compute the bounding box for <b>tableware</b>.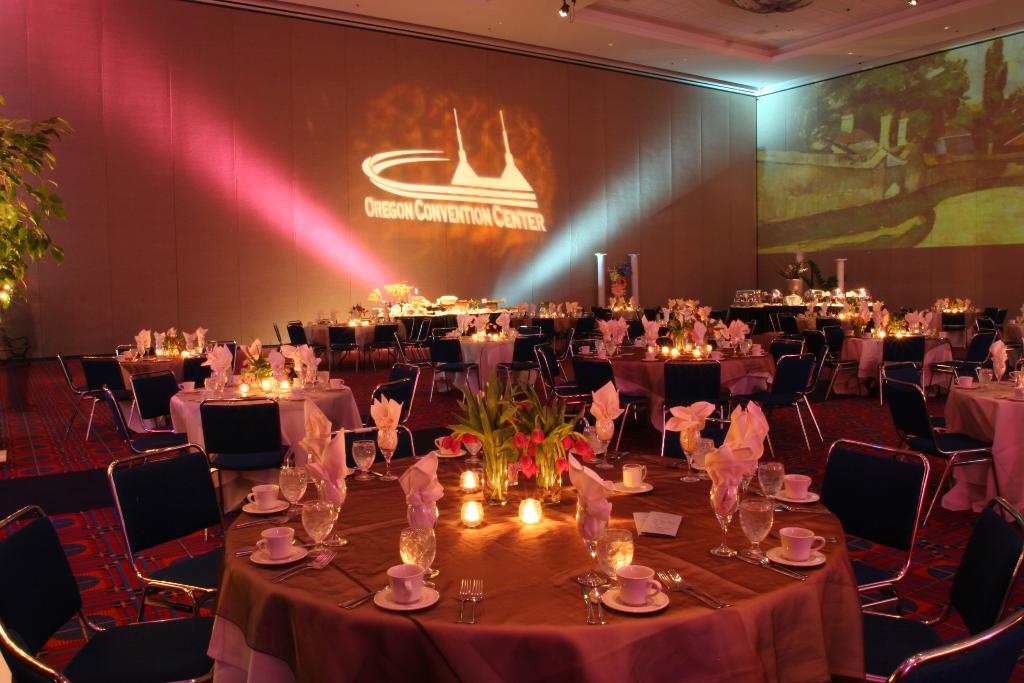
[740, 341, 751, 357].
